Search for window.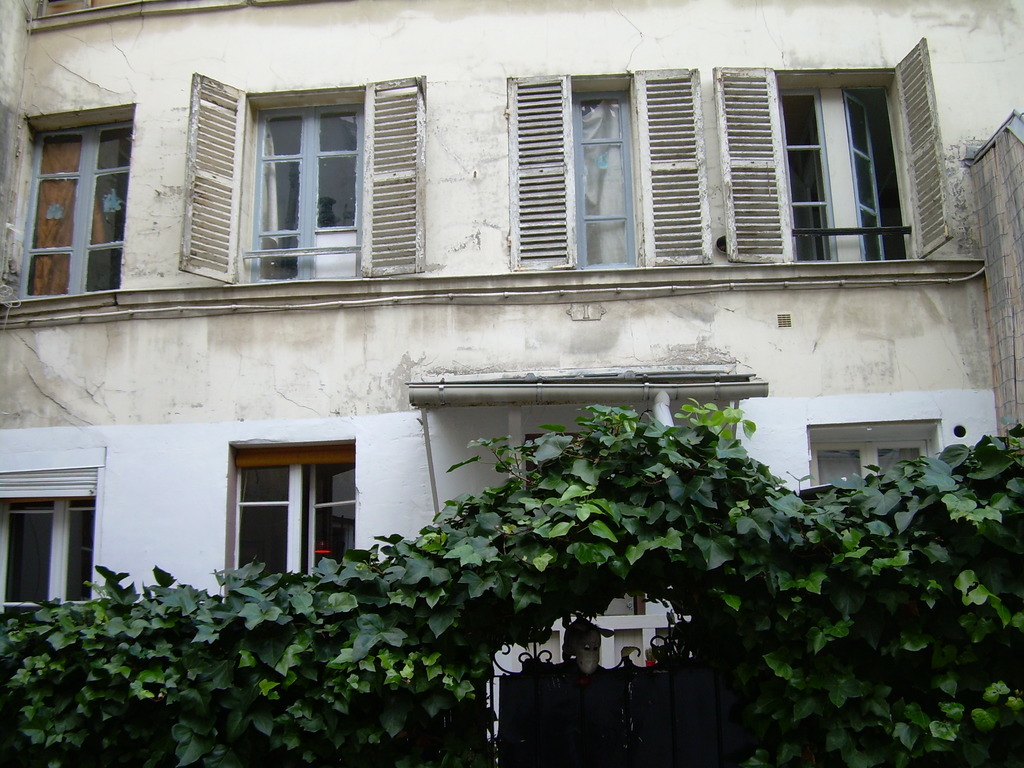
Found at crop(713, 38, 955, 266).
